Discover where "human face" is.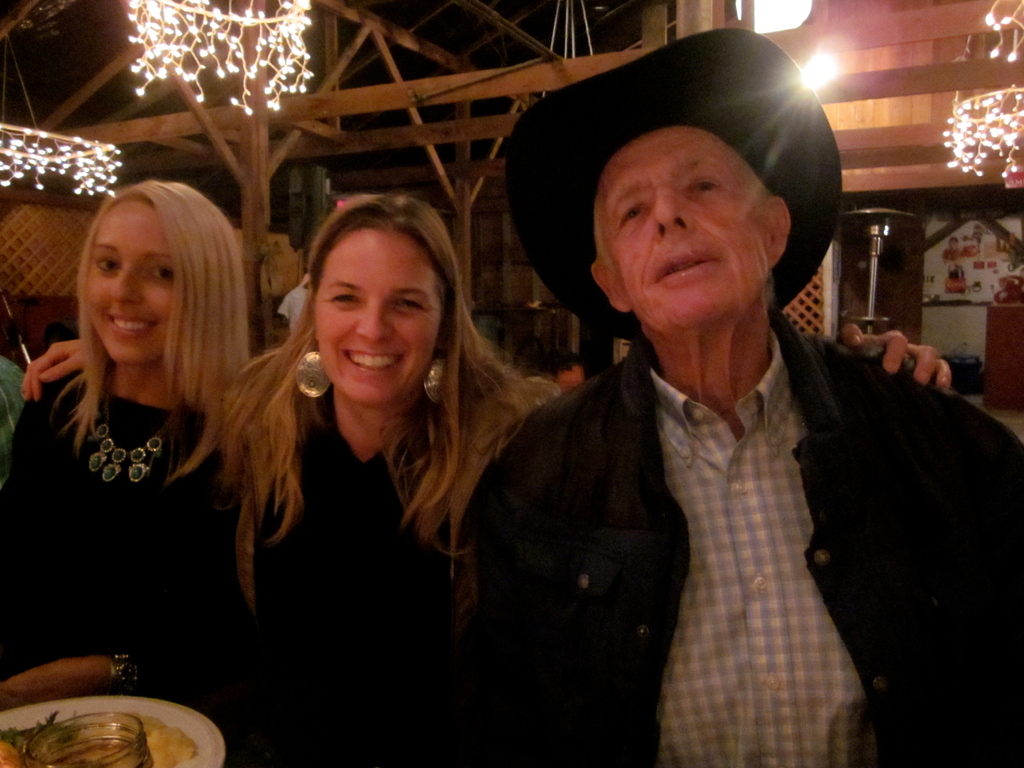
Discovered at x1=86, y1=192, x2=173, y2=365.
